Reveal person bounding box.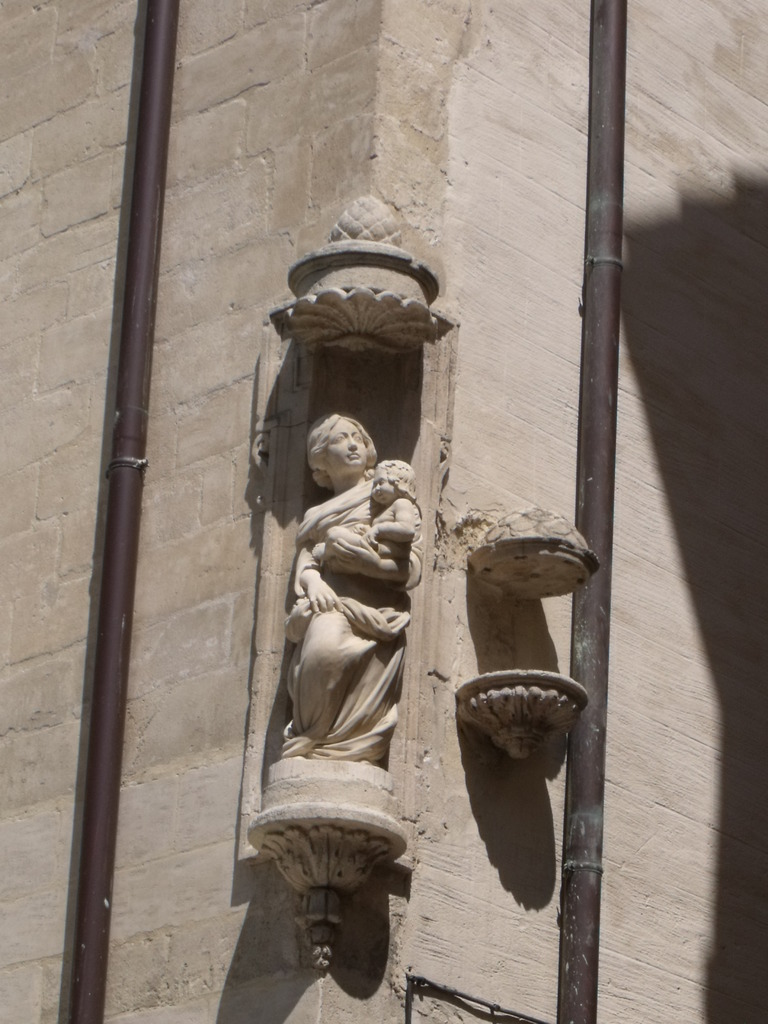
Revealed: 327 462 415 574.
